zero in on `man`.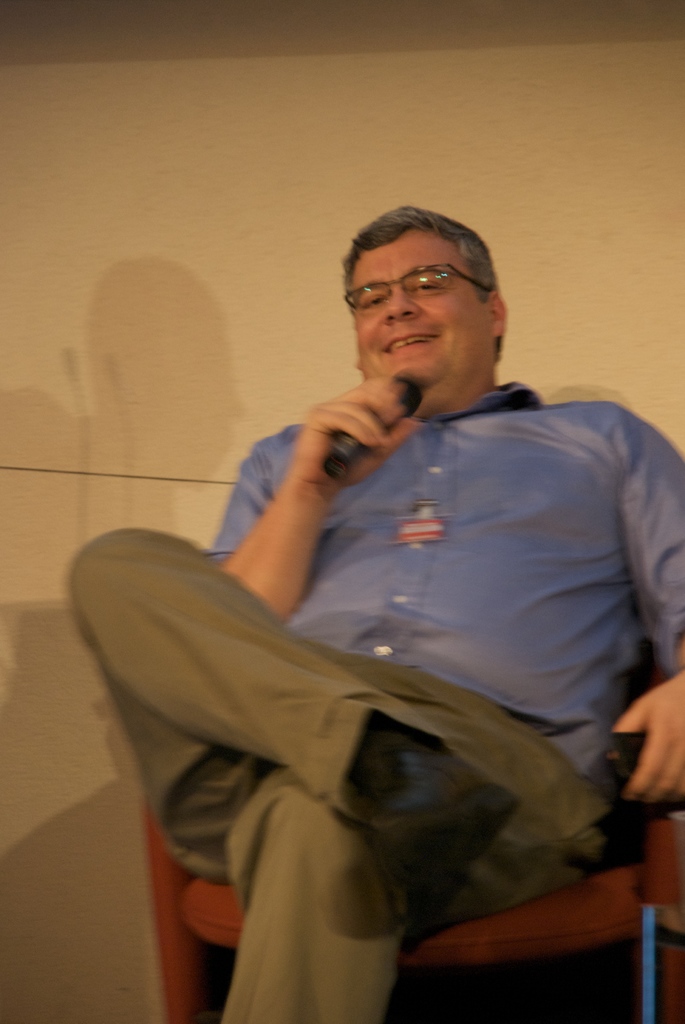
Zeroed in: box(76, 167, 666, 994).
